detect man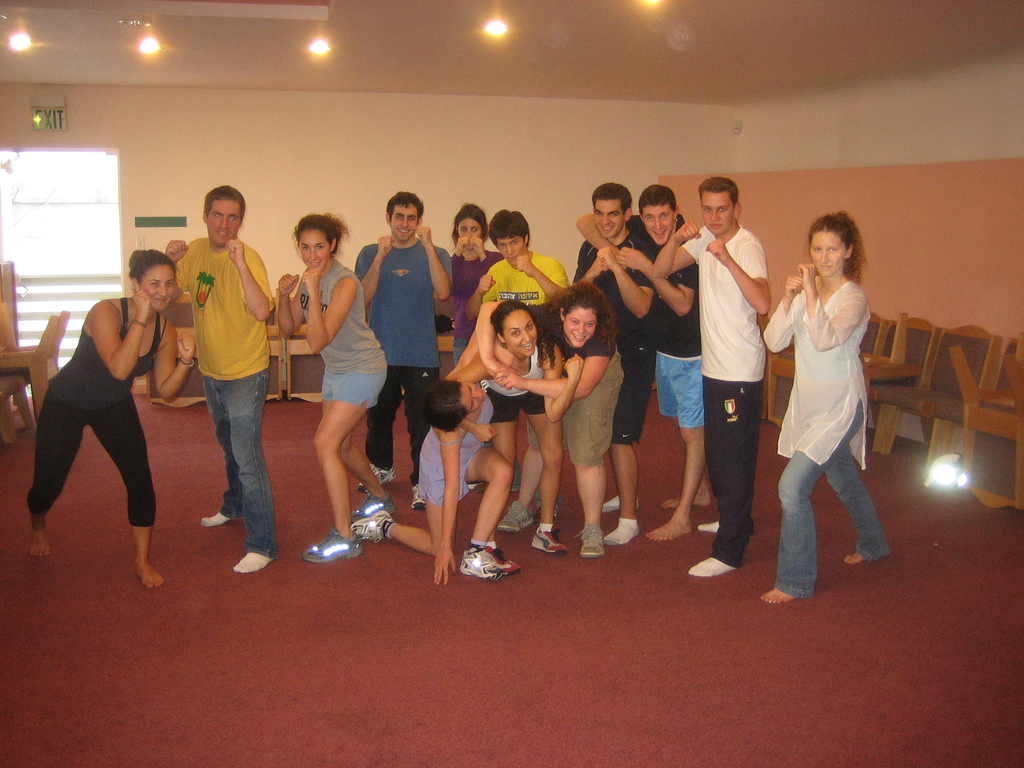
bbox(163, 184, 272, 556)
